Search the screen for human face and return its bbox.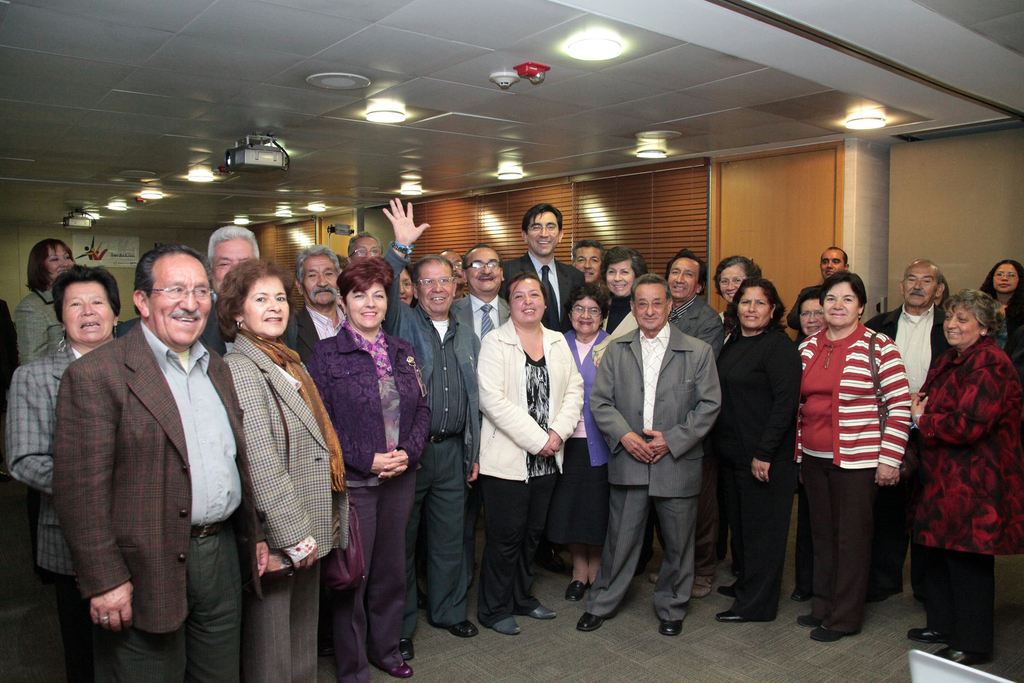
Found: [x1=824, y1=281, x2=858, y2=326].
